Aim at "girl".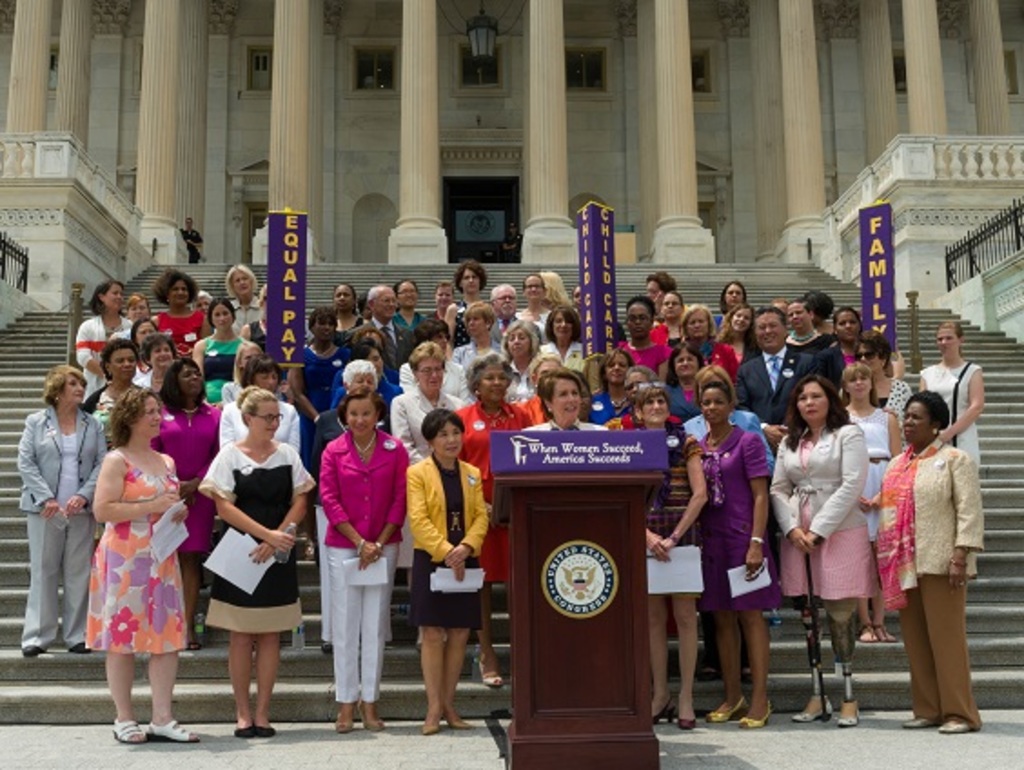
Aimed at l=645, t=269, r=672, b=307.
